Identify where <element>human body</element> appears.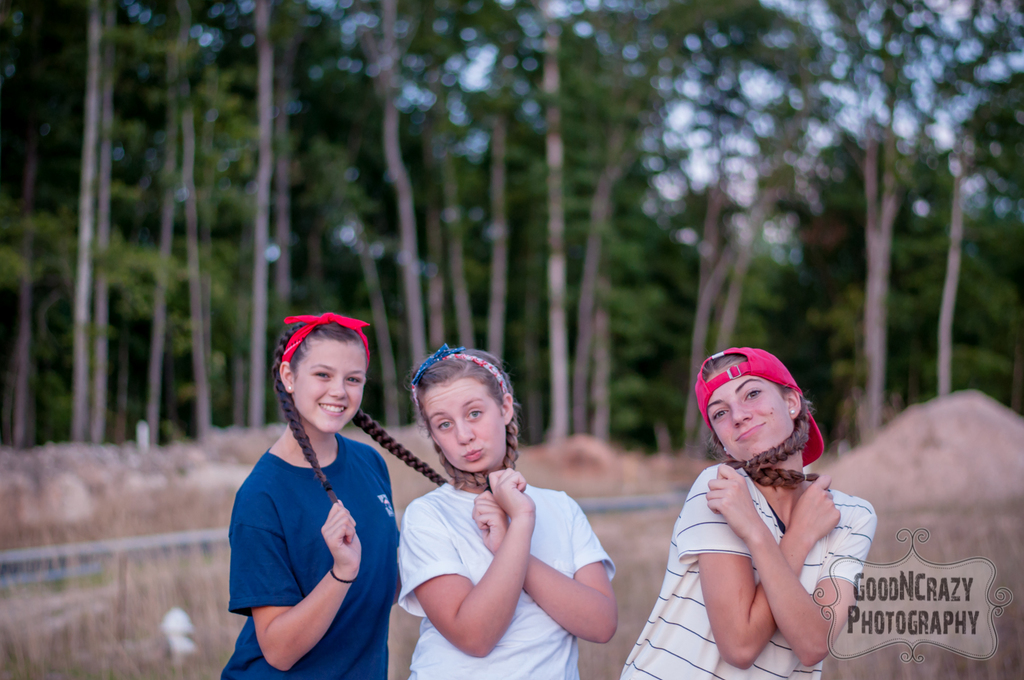
Appears at (213,438,401,679).
